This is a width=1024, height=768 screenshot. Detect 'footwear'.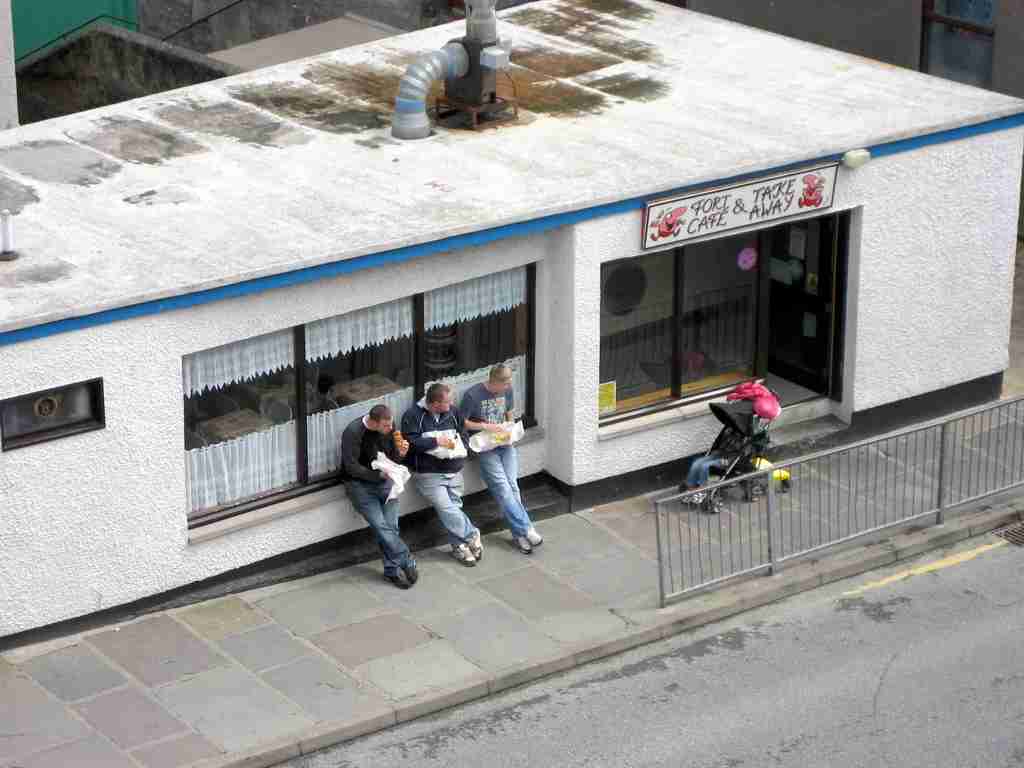
select_region(524, 521, 546, 547).
